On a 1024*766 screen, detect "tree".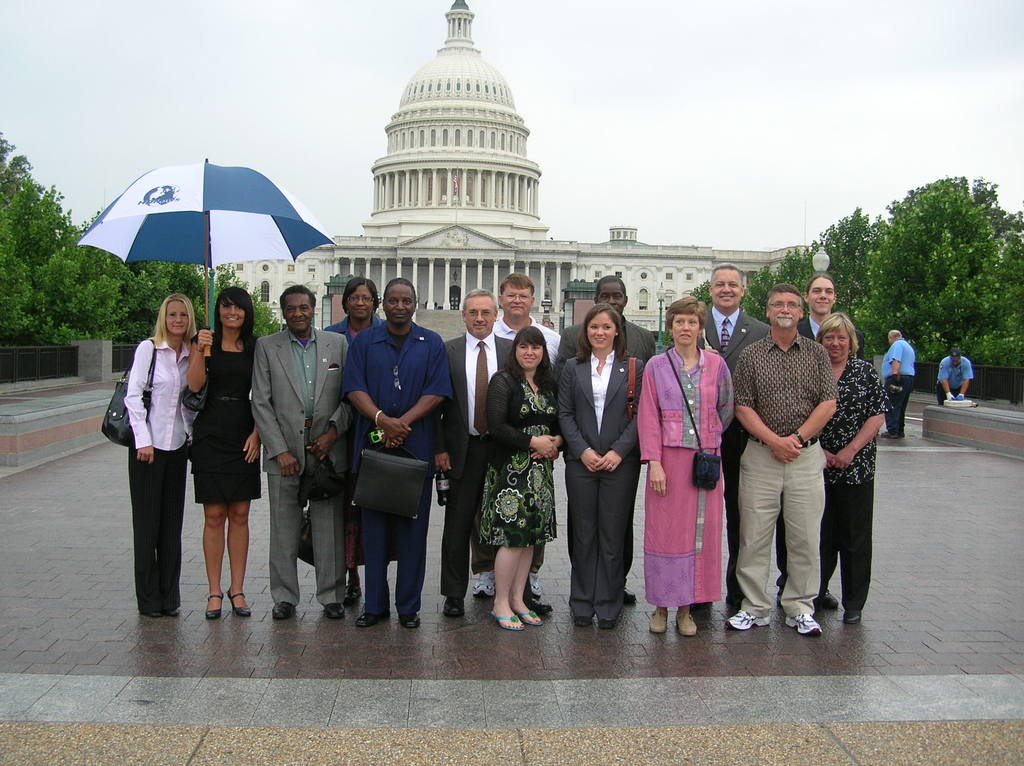
l=31, t=202, r=148, b=346.
